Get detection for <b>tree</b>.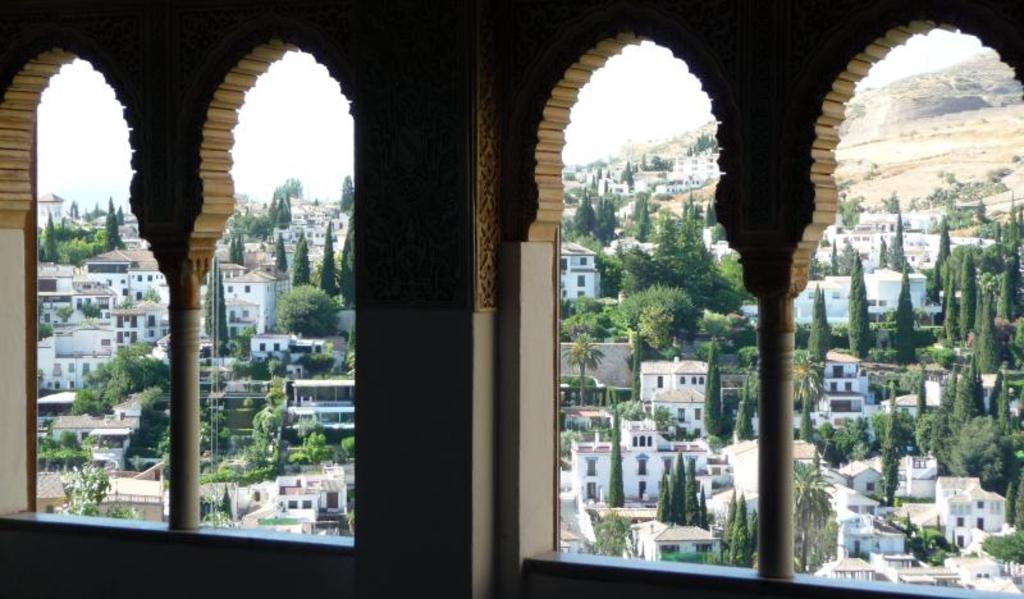
Detection: Rect(837, 172, 868, 227).
